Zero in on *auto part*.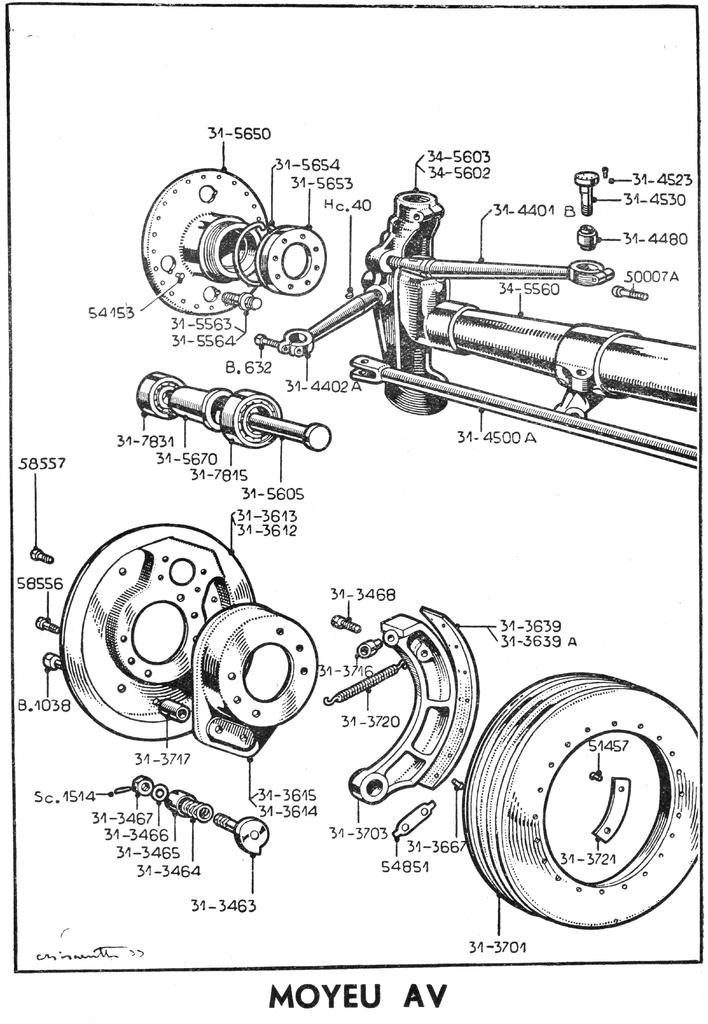
Zeroed in: {"left": 252, "top": 186, "right": 704, "bottom": 473}.
